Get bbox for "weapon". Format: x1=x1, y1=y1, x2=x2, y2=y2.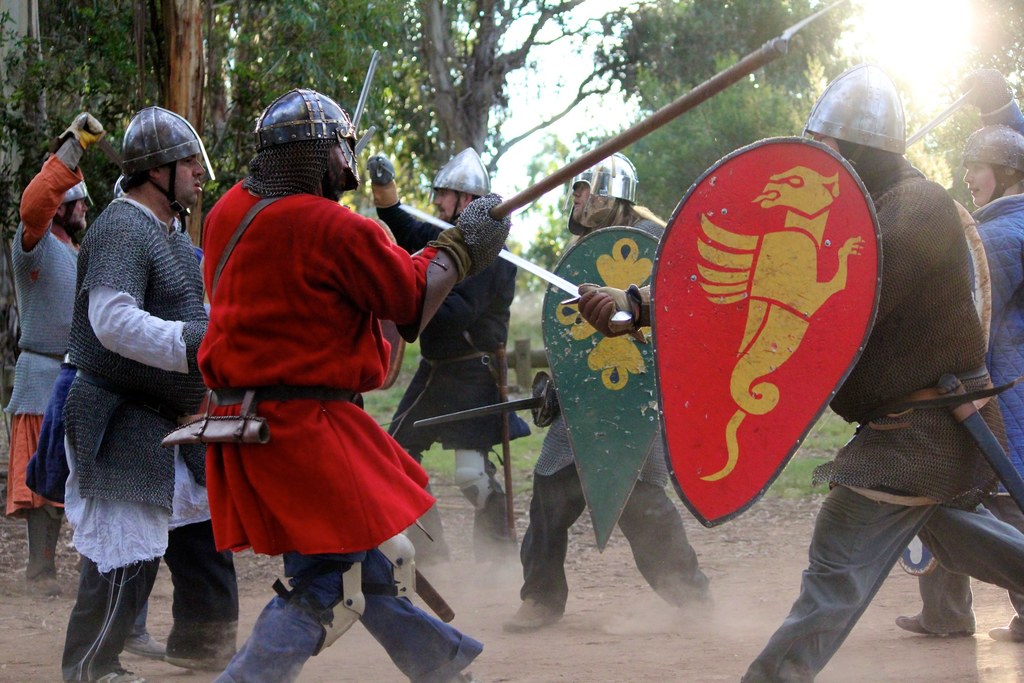
x1=76, y1=111, x2=127, y2=188.
